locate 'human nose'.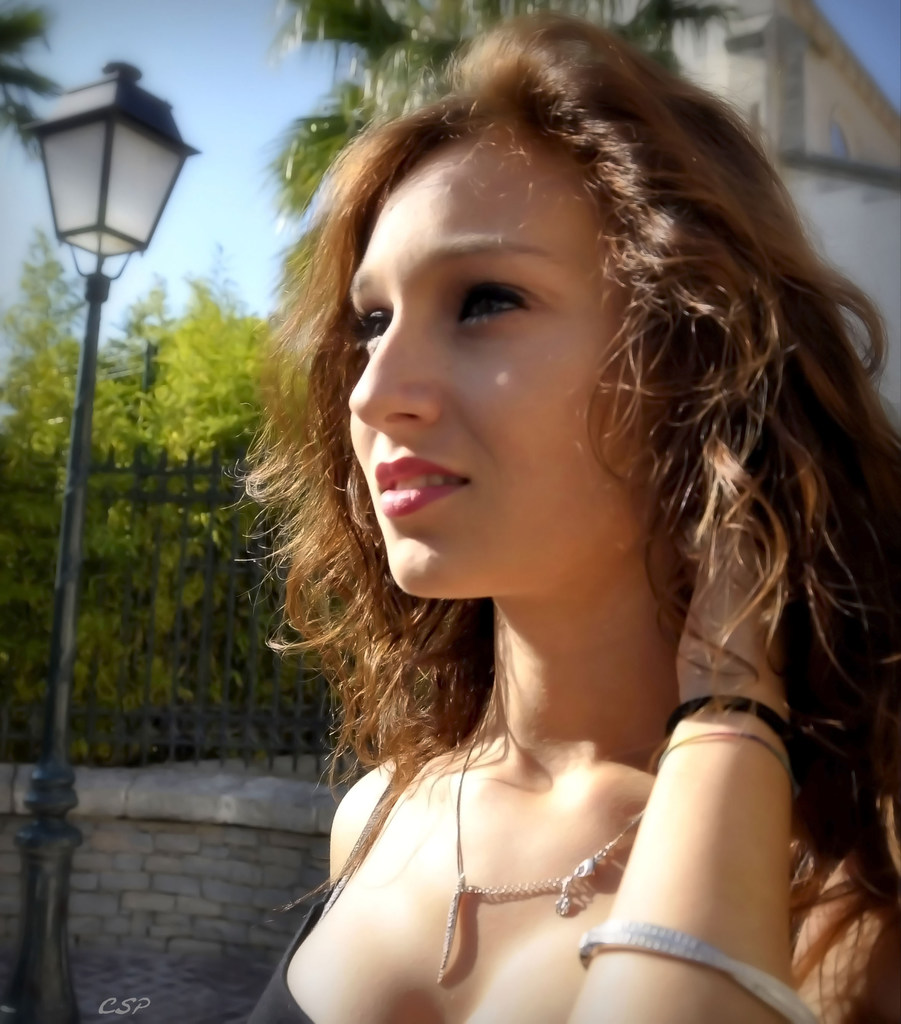
Bounding box: x1=346 y1=317 x2=432 y2=433.
